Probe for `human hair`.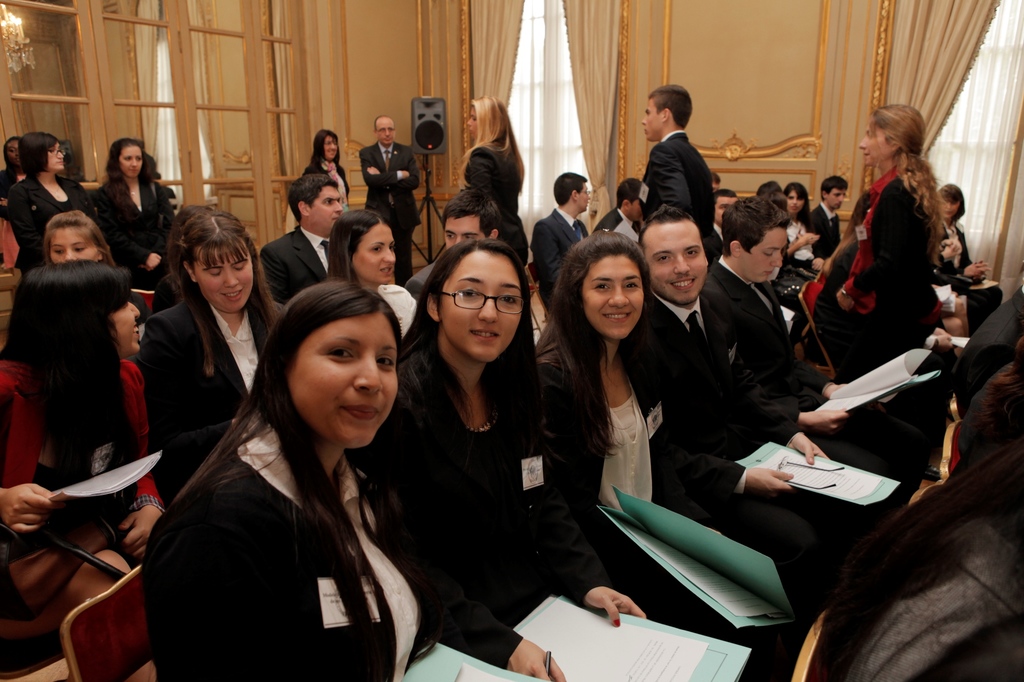
Probe result: 3, 138, 26, 169.
